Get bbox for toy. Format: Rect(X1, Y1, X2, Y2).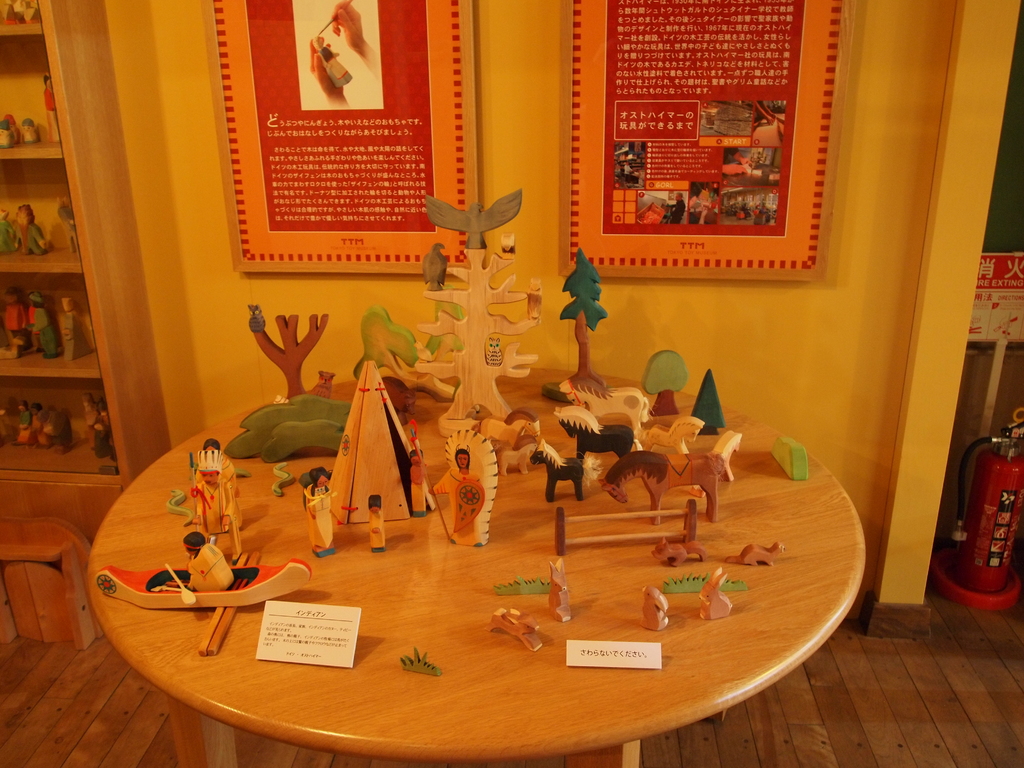
Rect(1, 289, 35, 361).
